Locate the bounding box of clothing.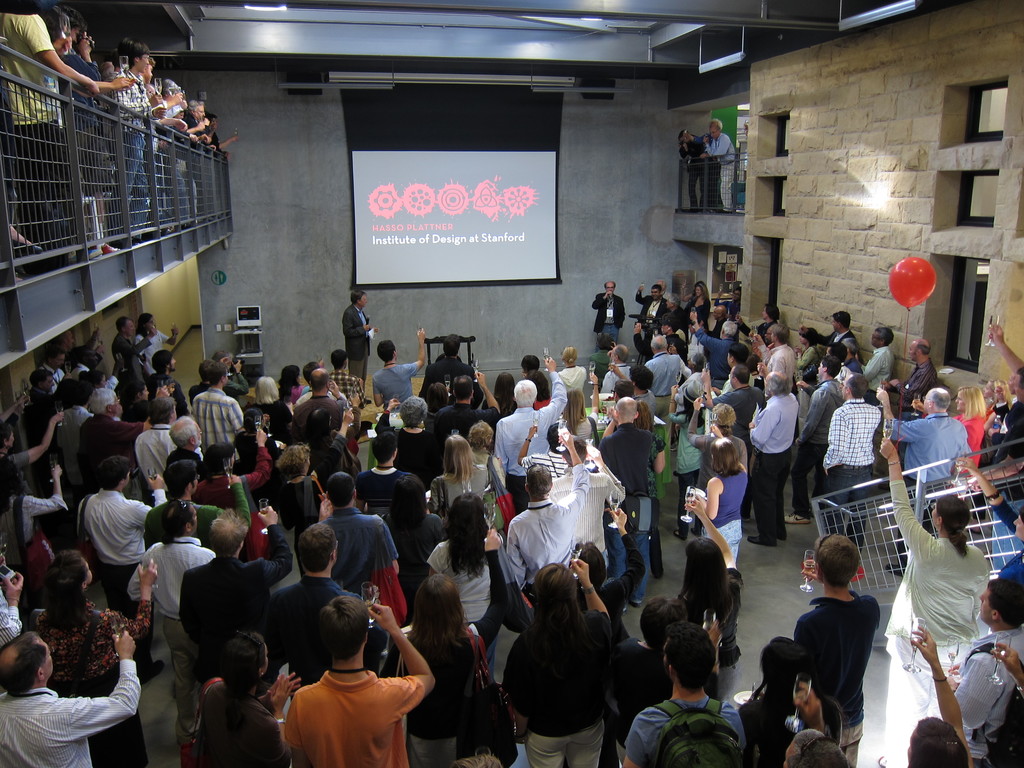
Bounding box: [x1=705, y1=465, x2=753, y2=579].
